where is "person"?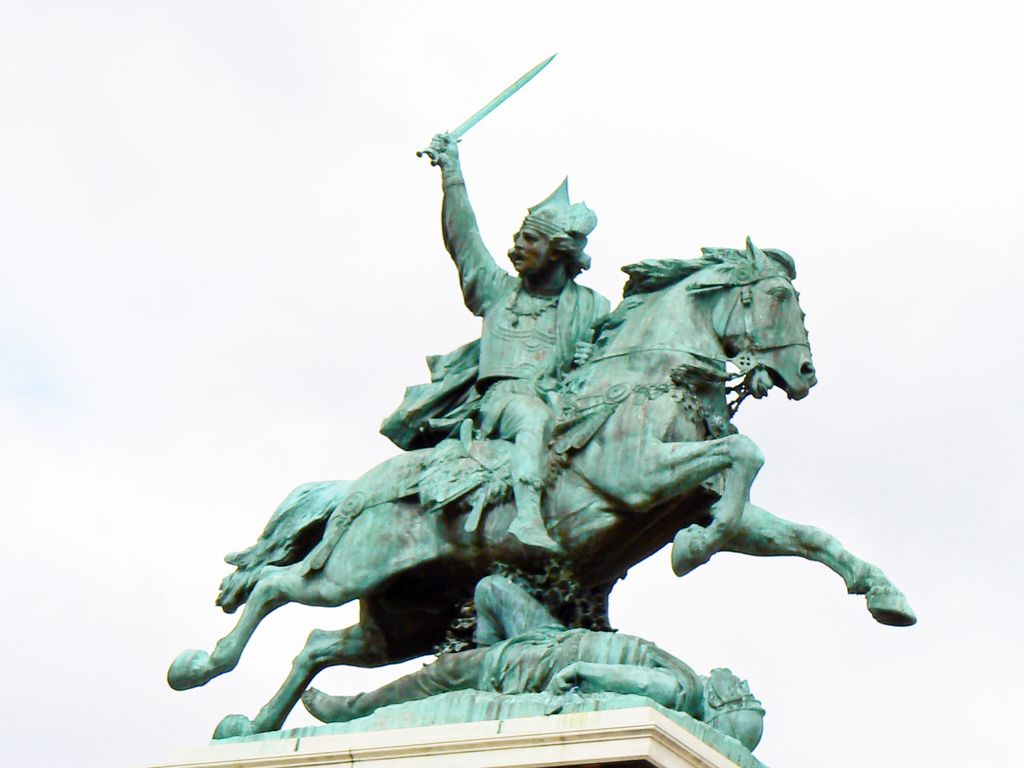
[left=427, top=125, right=616, bottom=556].
